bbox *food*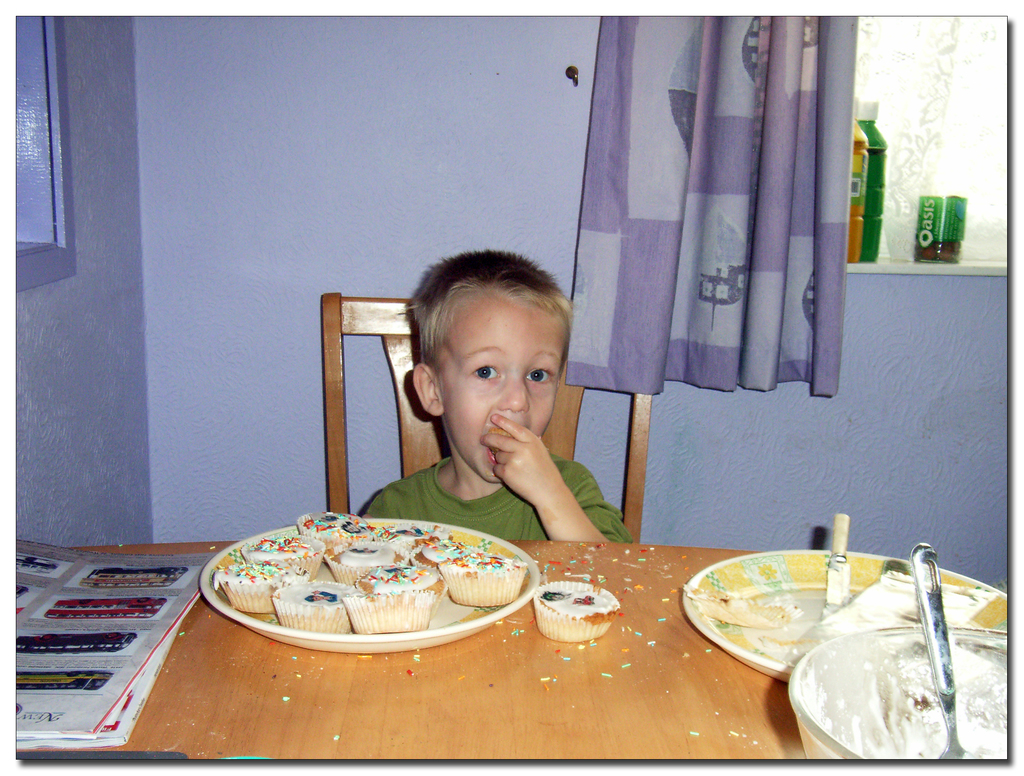
(359, 564, 447, 594)
